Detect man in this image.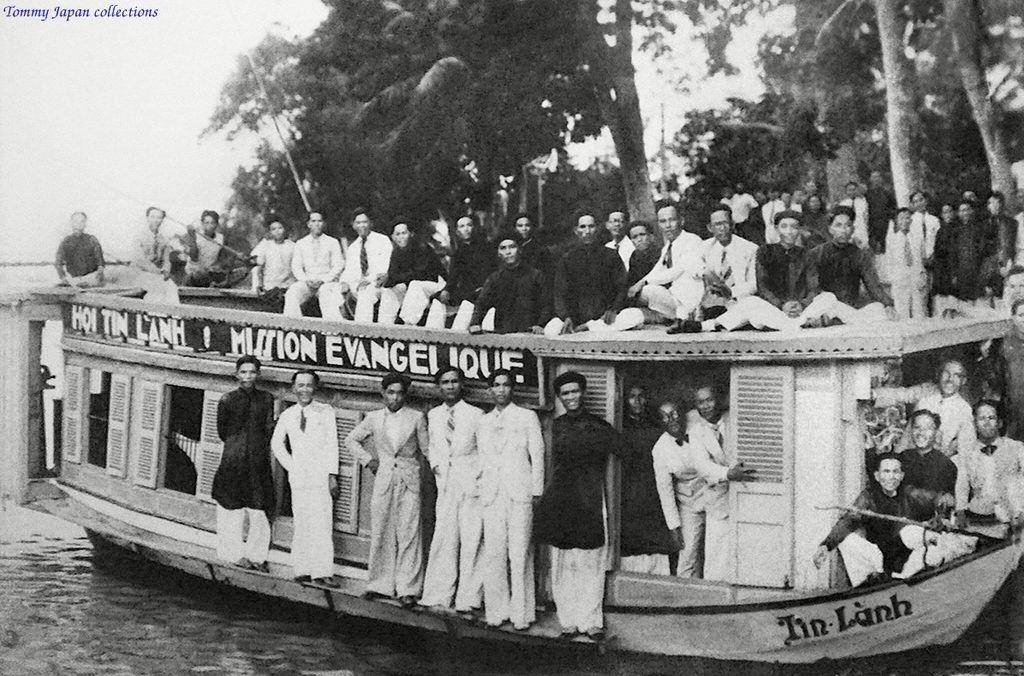
Detection: BBox(423, 368, 485, 621).
